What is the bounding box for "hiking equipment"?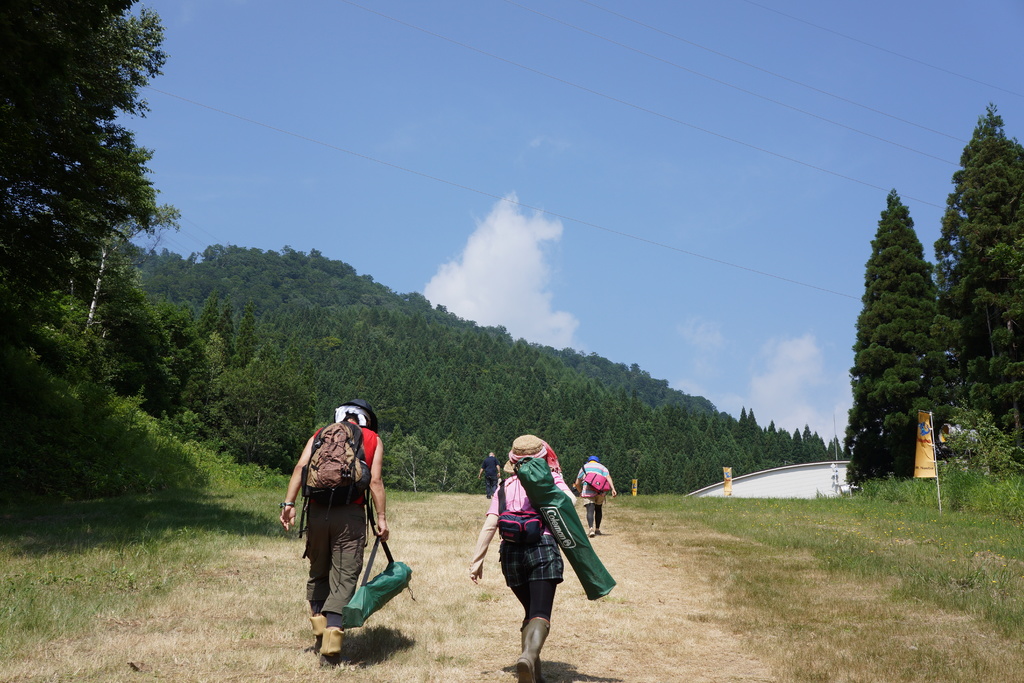
x1=299, y1=413, x2=372, y2=540.
